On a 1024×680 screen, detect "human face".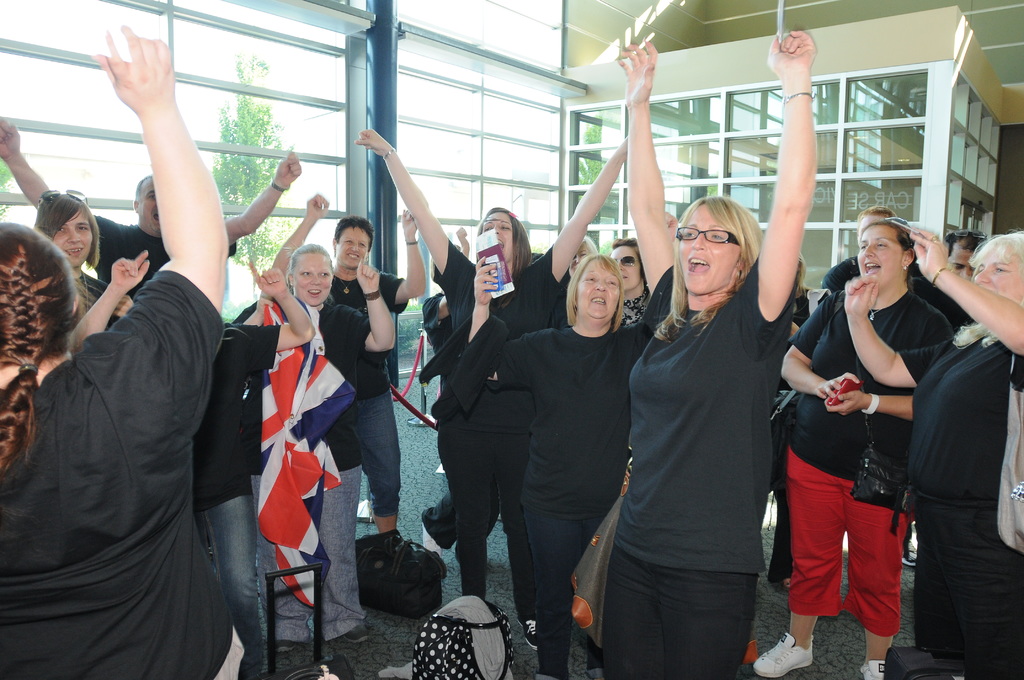
<box>477,211,509,263</box>.
